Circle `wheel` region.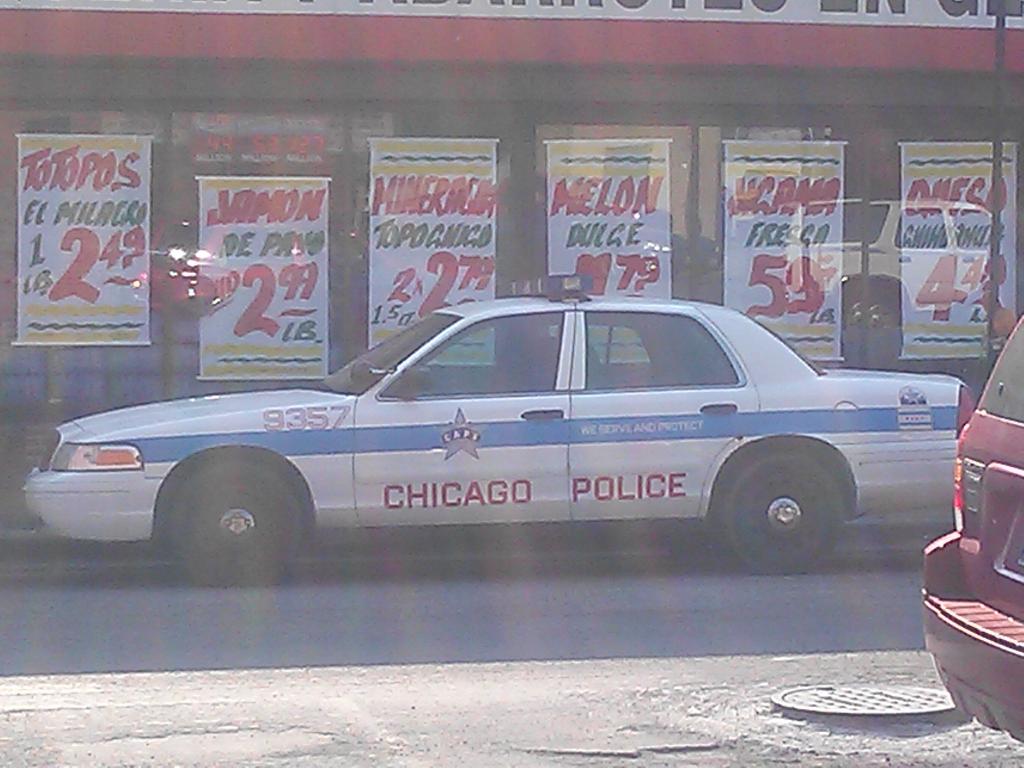
Region: <box>718,444,862,556</box>.
